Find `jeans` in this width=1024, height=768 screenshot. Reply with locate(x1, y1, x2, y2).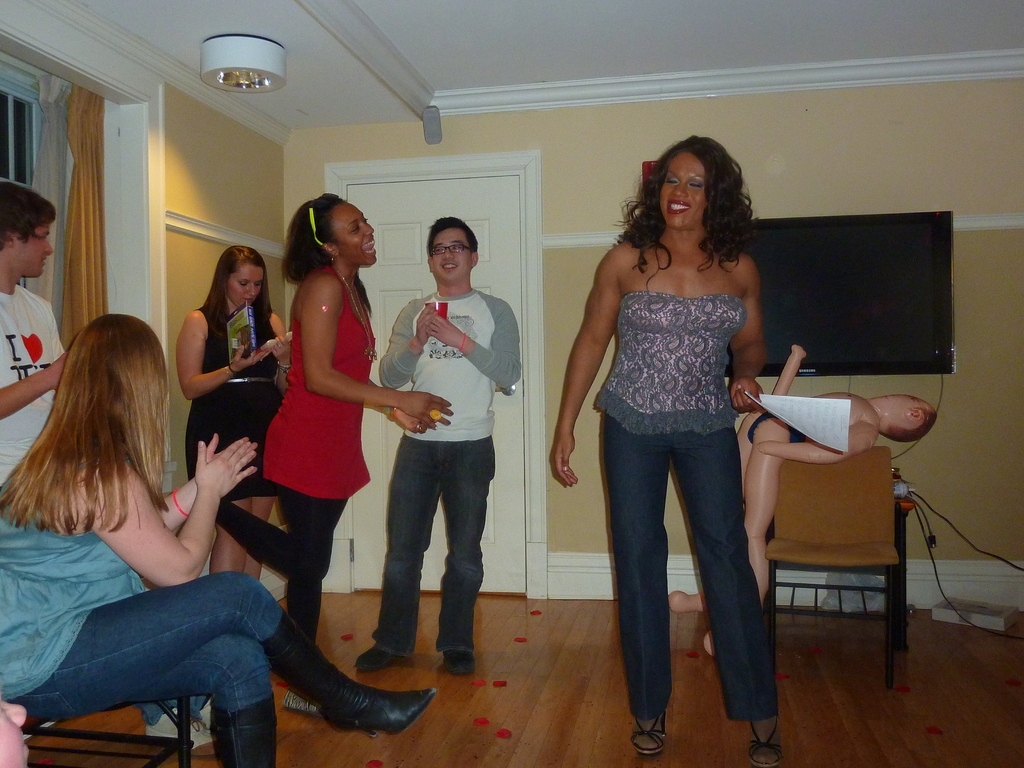
locate(369, 428, 499, 660).
